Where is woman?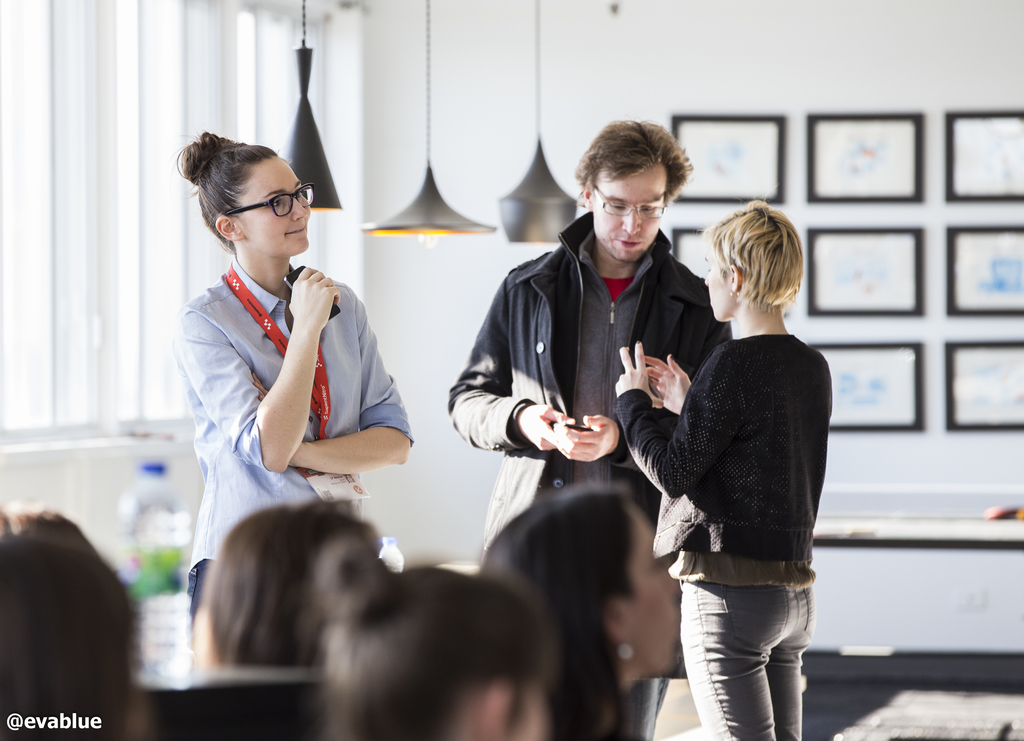
158,113,399,591.
